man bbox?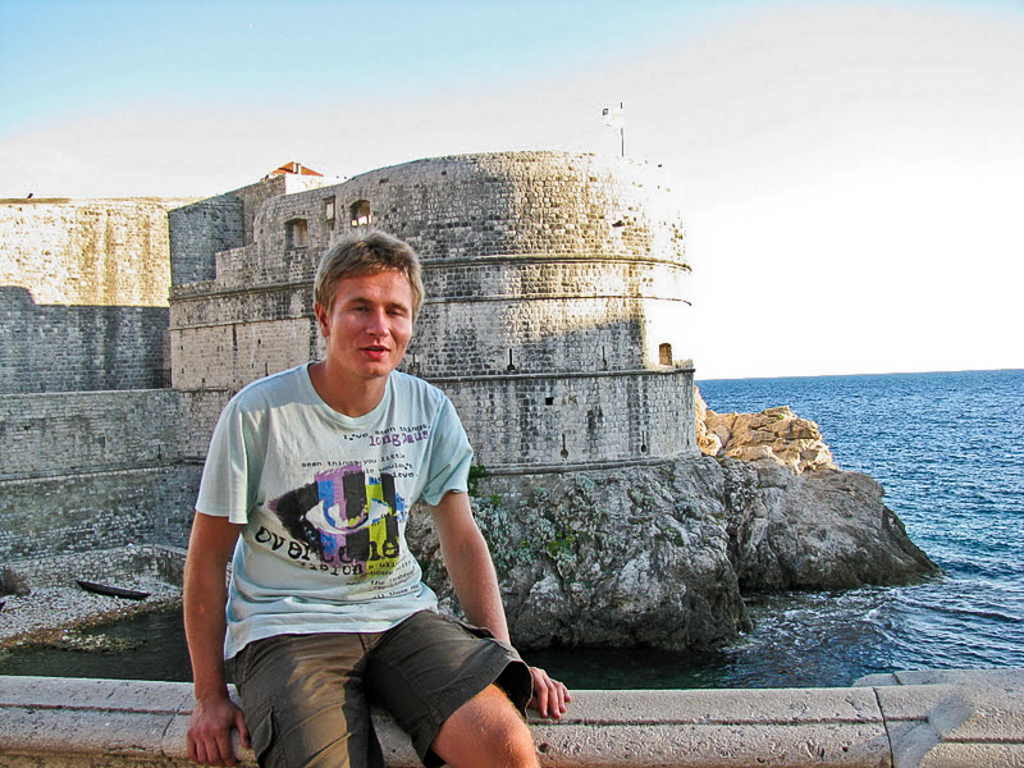
select_region(165, 229, 563, 767)
